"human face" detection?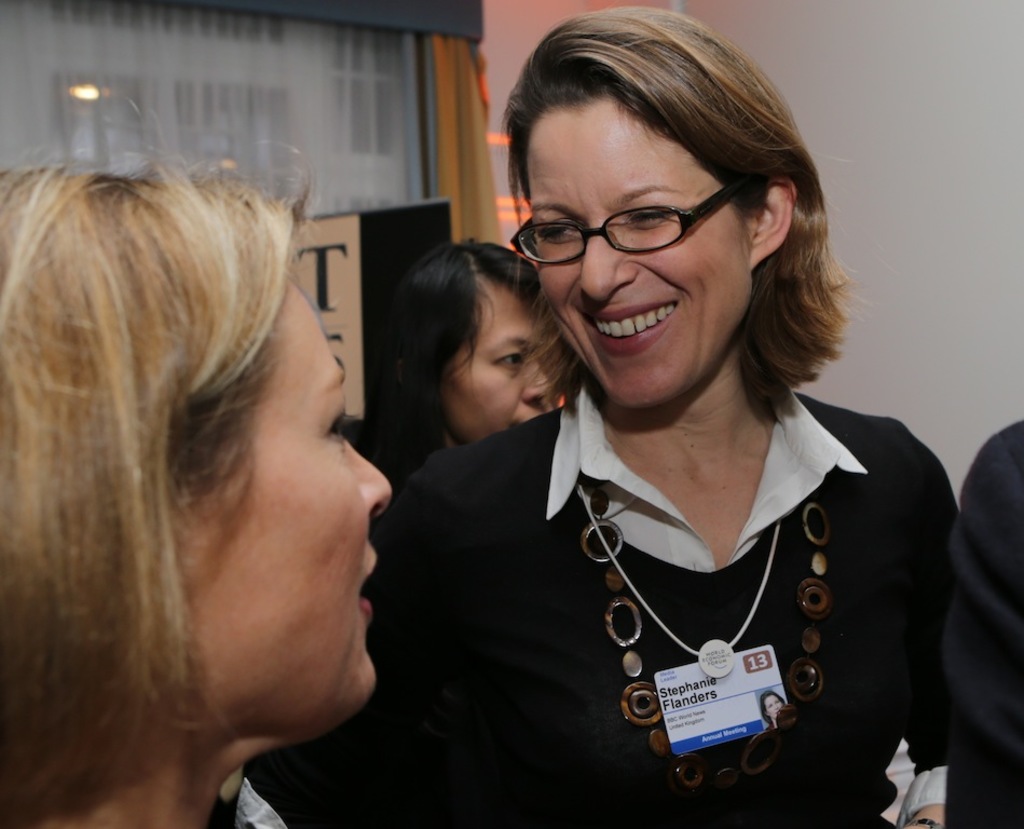
l=445, t=287, r=561, b=438
